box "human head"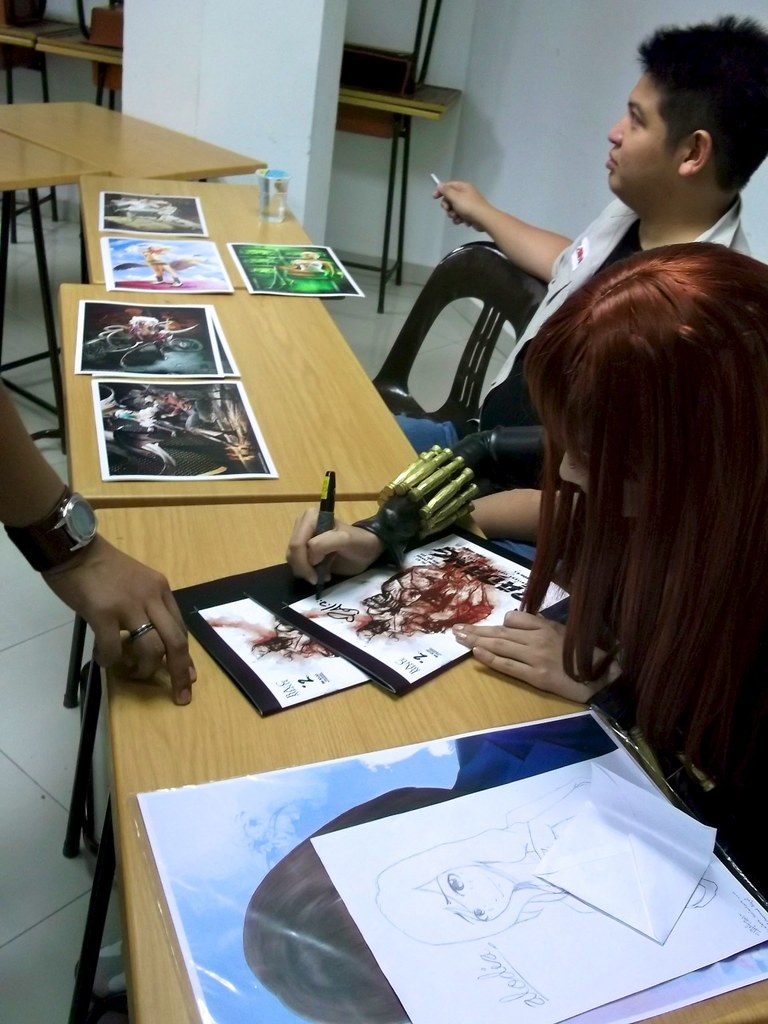
(368,839,512,937)
